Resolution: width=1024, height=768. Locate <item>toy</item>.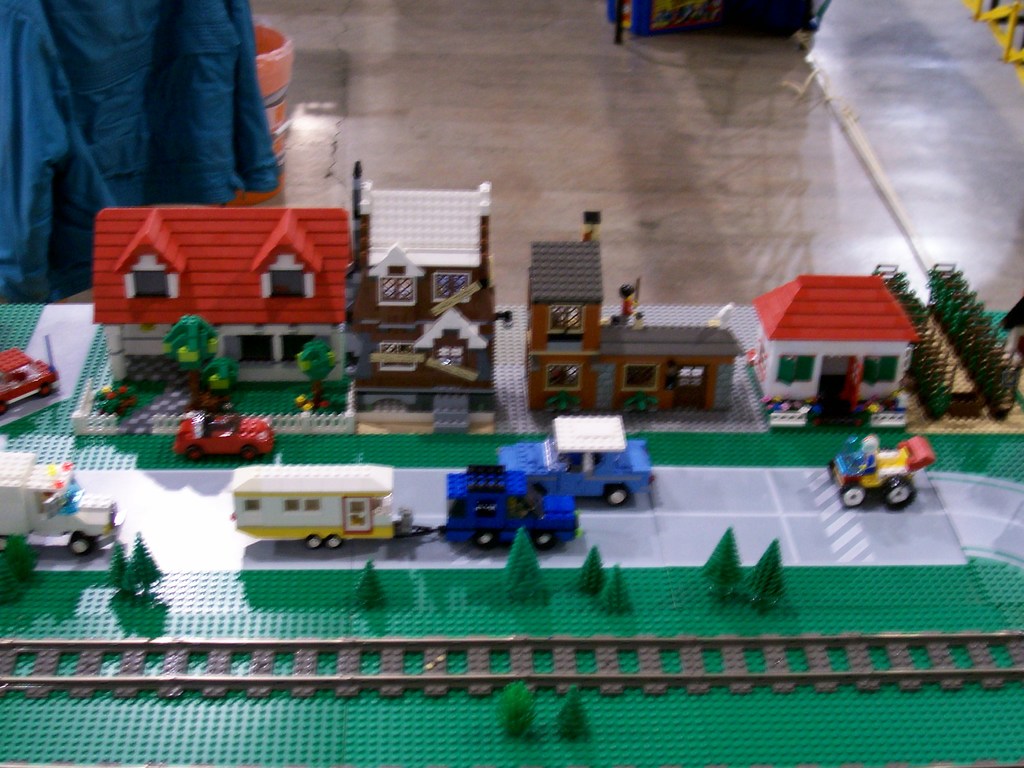
597:563:638:616.
